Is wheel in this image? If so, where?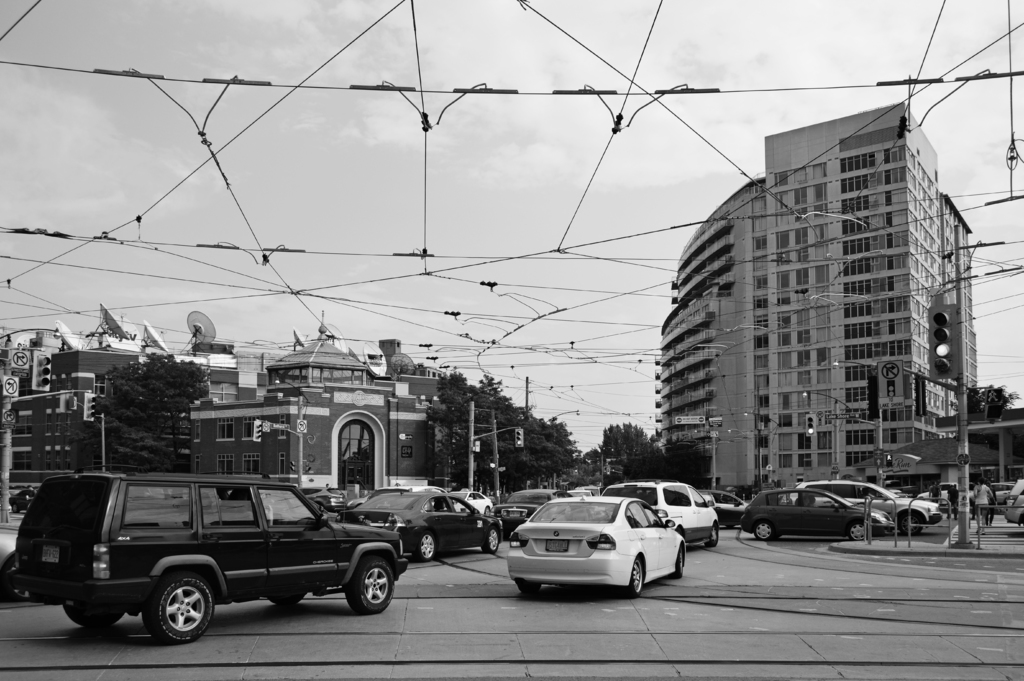
Yes, at pyautogui.locateOnScreen(900, 511, 924, 533).
